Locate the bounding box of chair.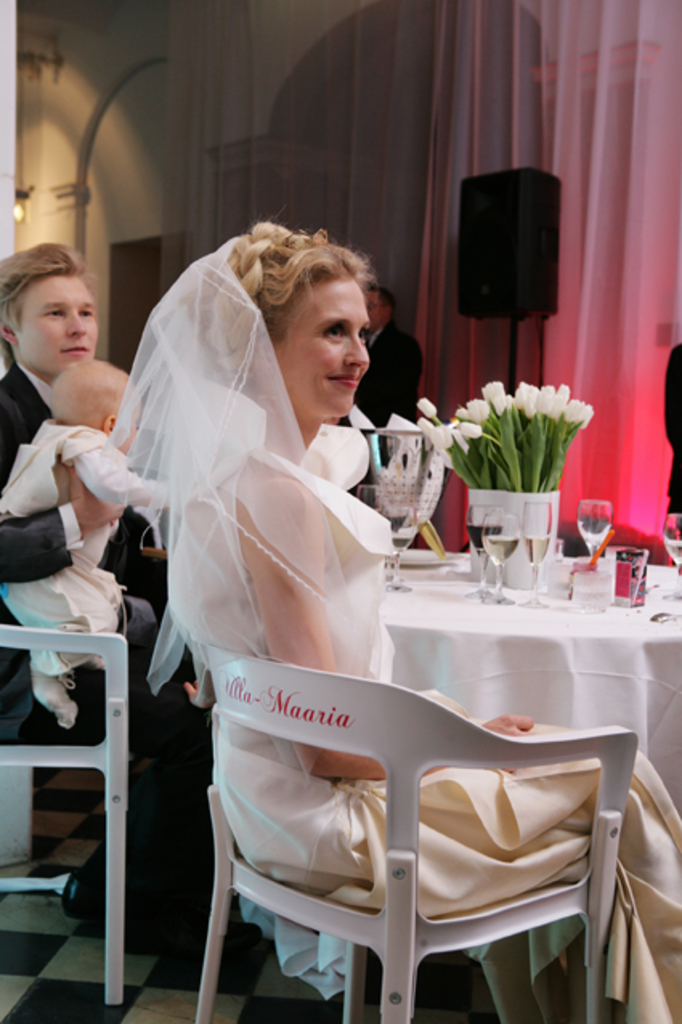
Bounding box: 165/608/643/1023.
